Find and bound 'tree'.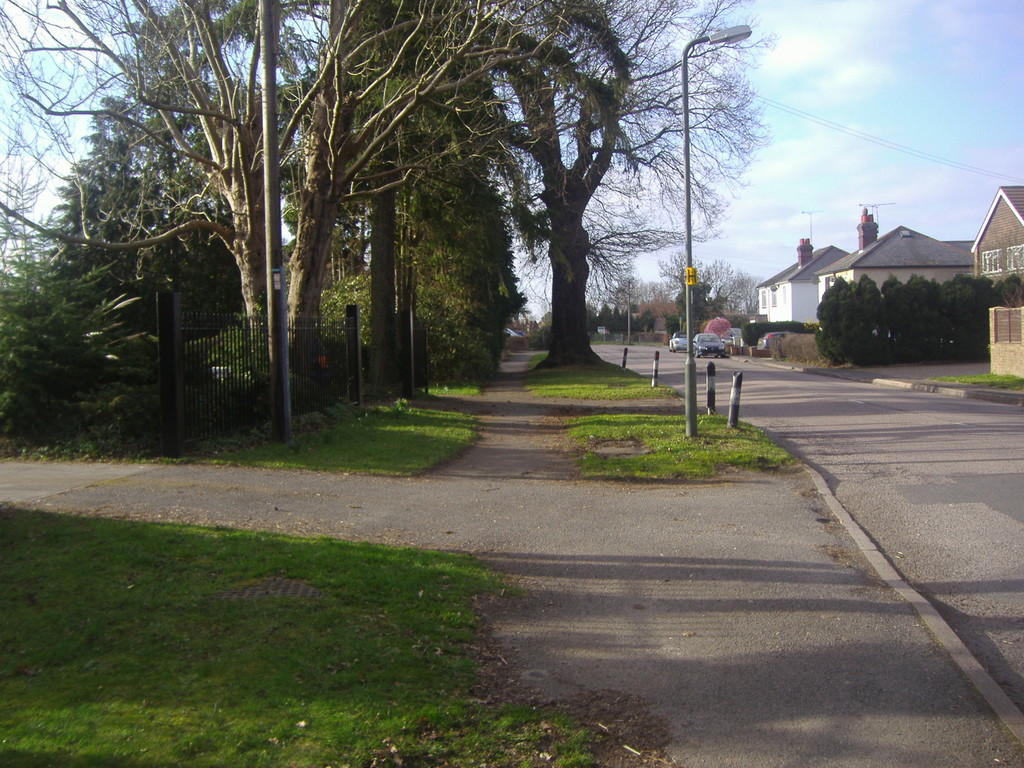
Bound: (x1=31, y1=0, x2=472, y2=454).
